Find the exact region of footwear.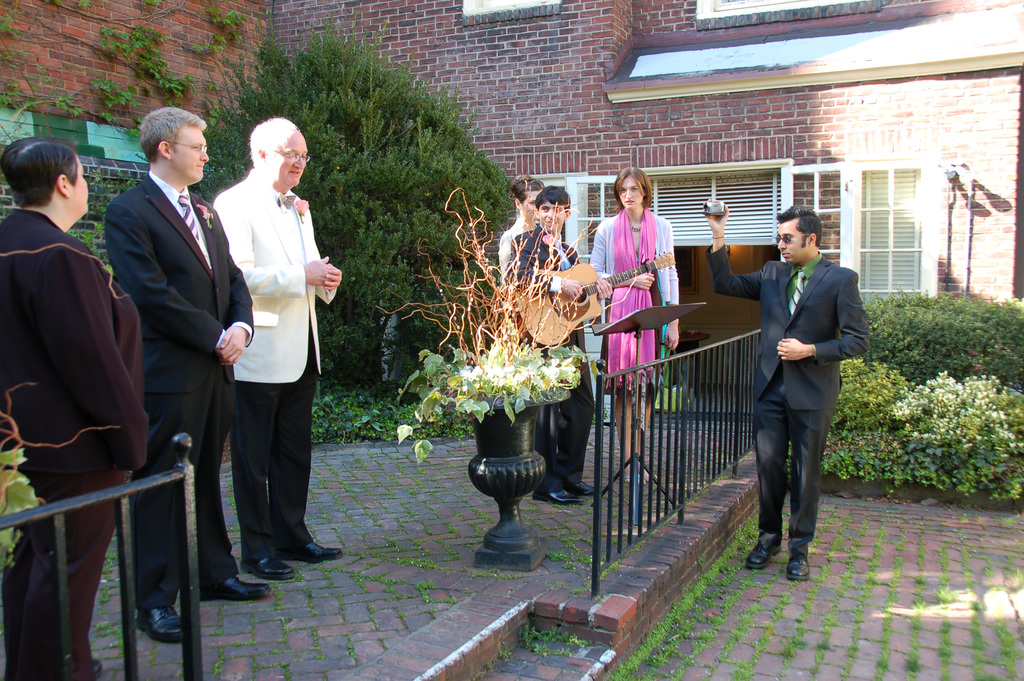
Exact region: 782 543 812 586.
